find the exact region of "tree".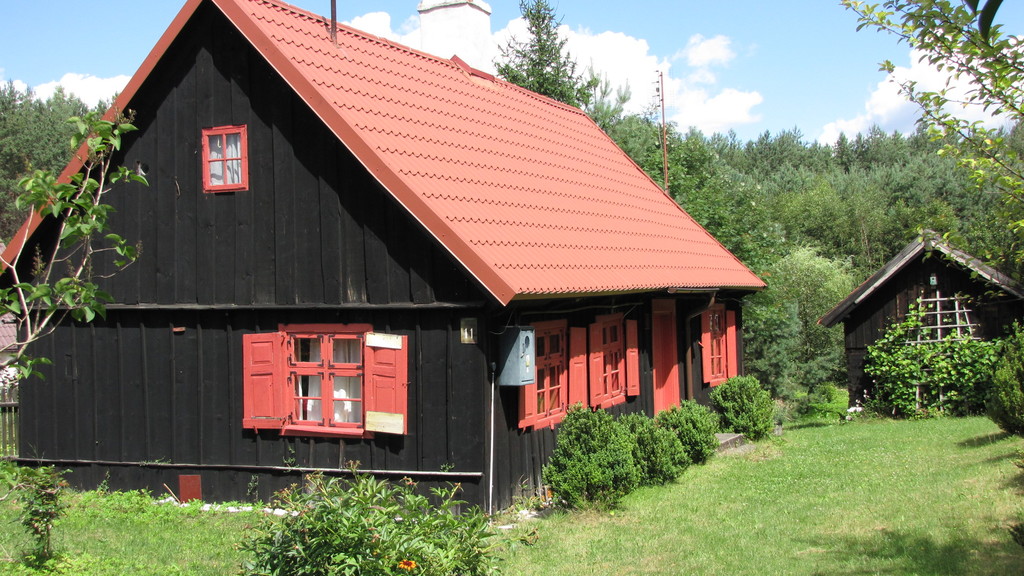
Exact region: region(824, 131, 902, 287).
